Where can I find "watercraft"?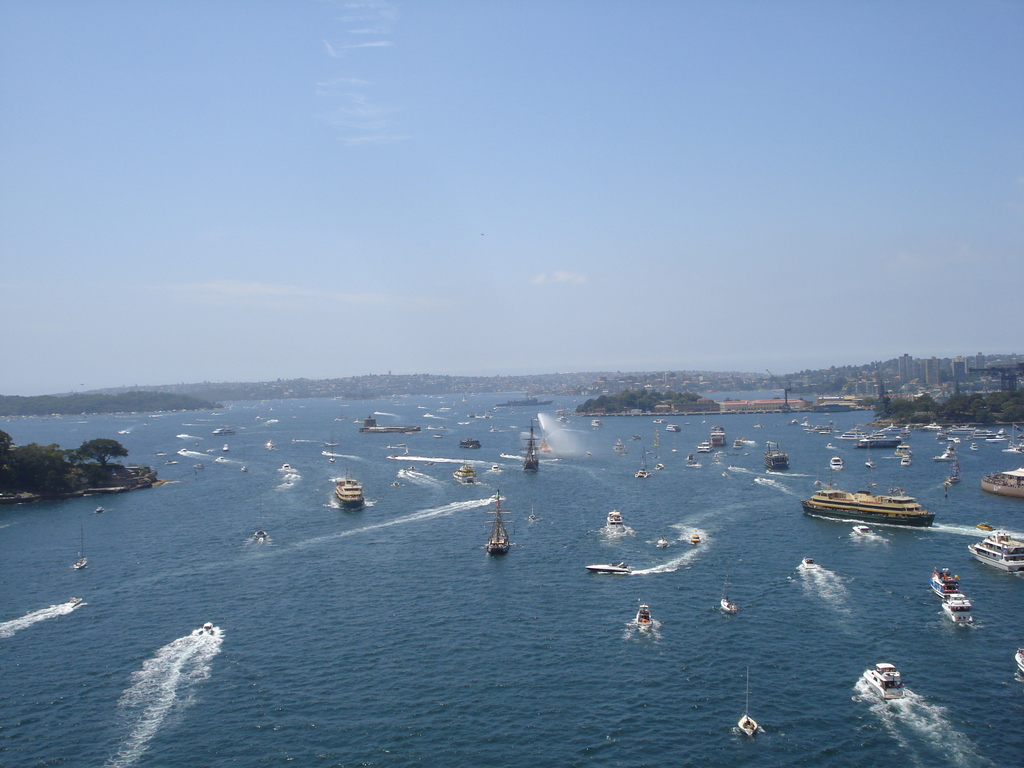
You can find it at [left=973, top=470, right=1023, bottom=498].
